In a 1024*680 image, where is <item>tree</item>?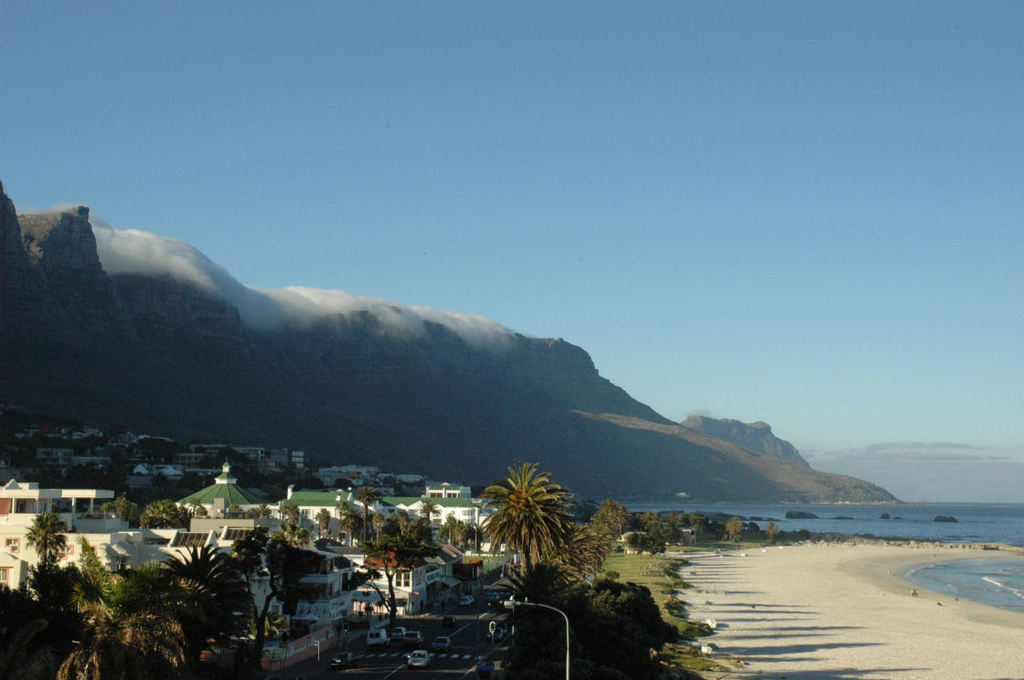
crop(221, 503, 242, 516).
